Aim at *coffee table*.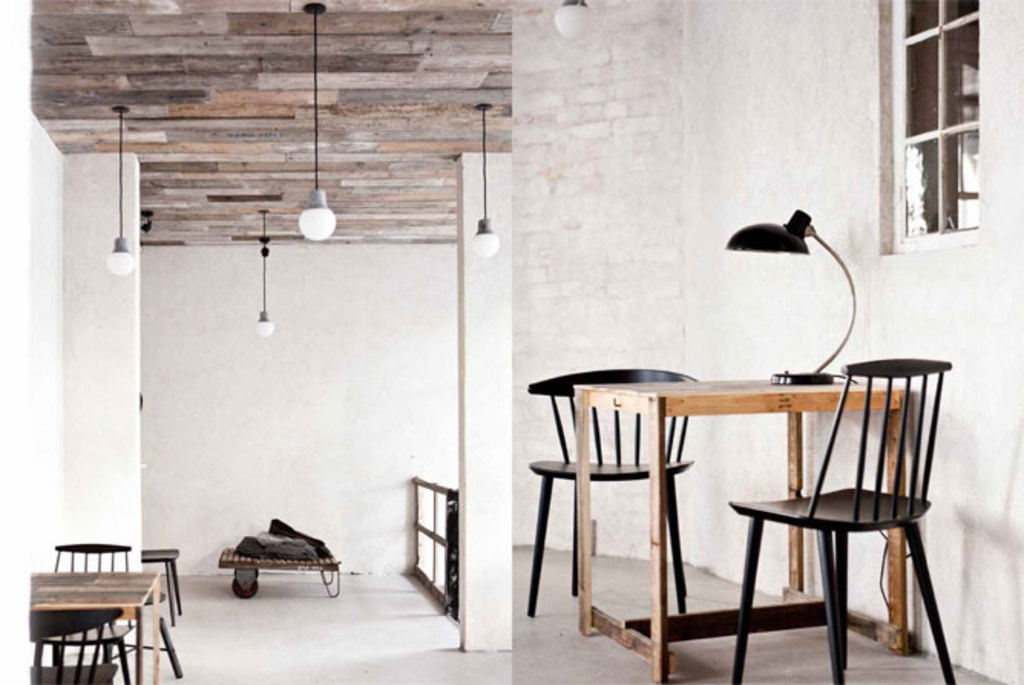
Aimed at (x1=25, y1=562, x2=166, y2=680).
